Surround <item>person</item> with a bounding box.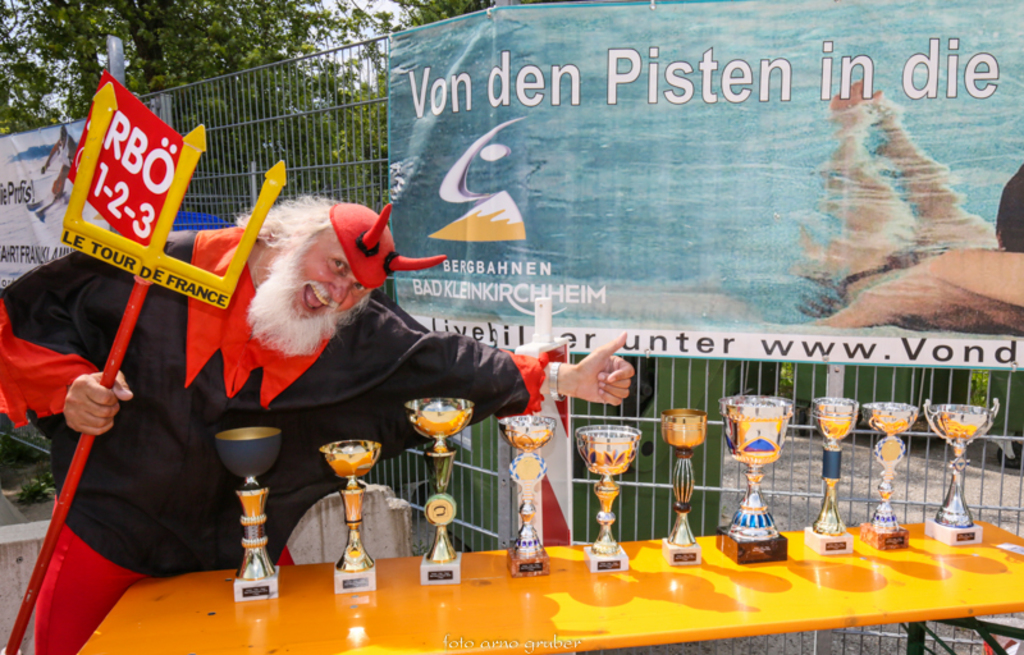
0, 200, 637, 654.
